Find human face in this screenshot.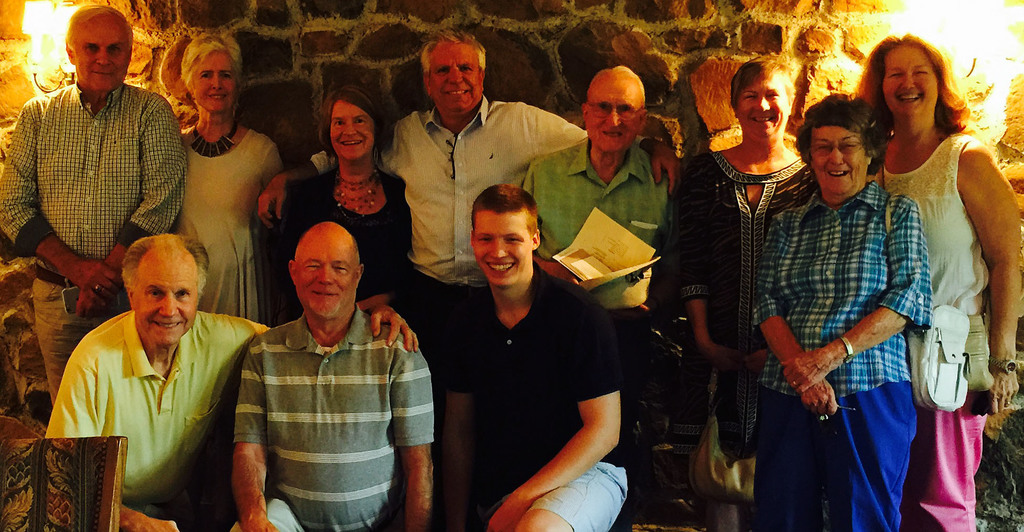
The bounding box for human face is left=298, top=239, right=358, bottom=317.
